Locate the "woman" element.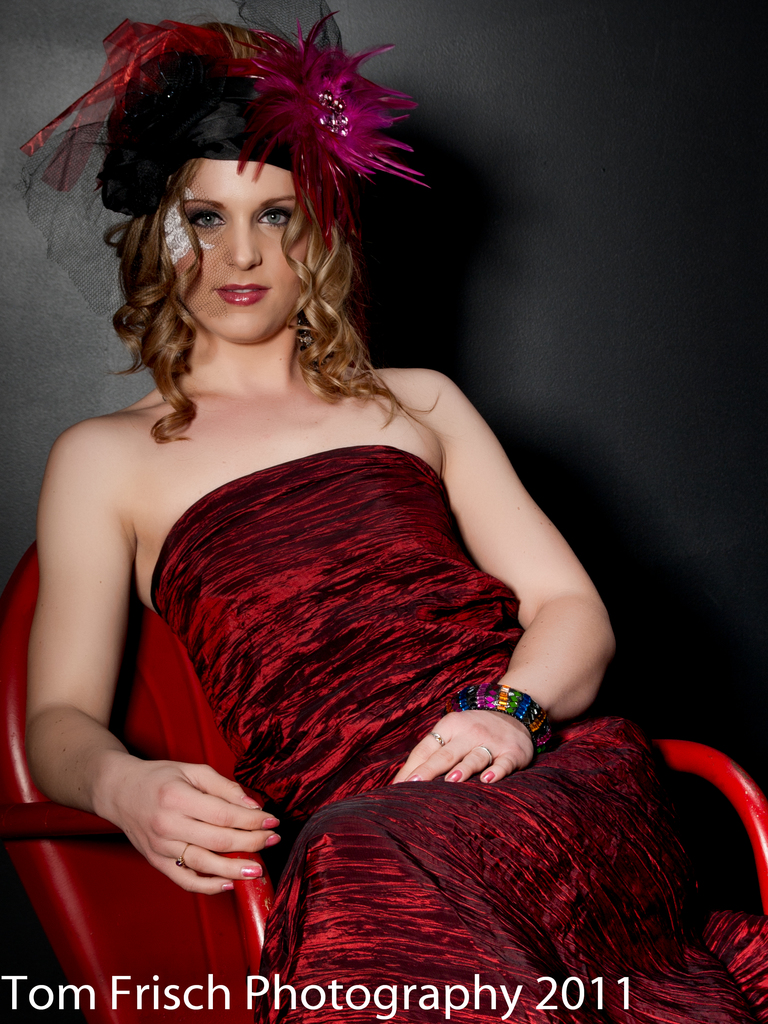
Element bbox: detection(15, 12, 646, 979).
